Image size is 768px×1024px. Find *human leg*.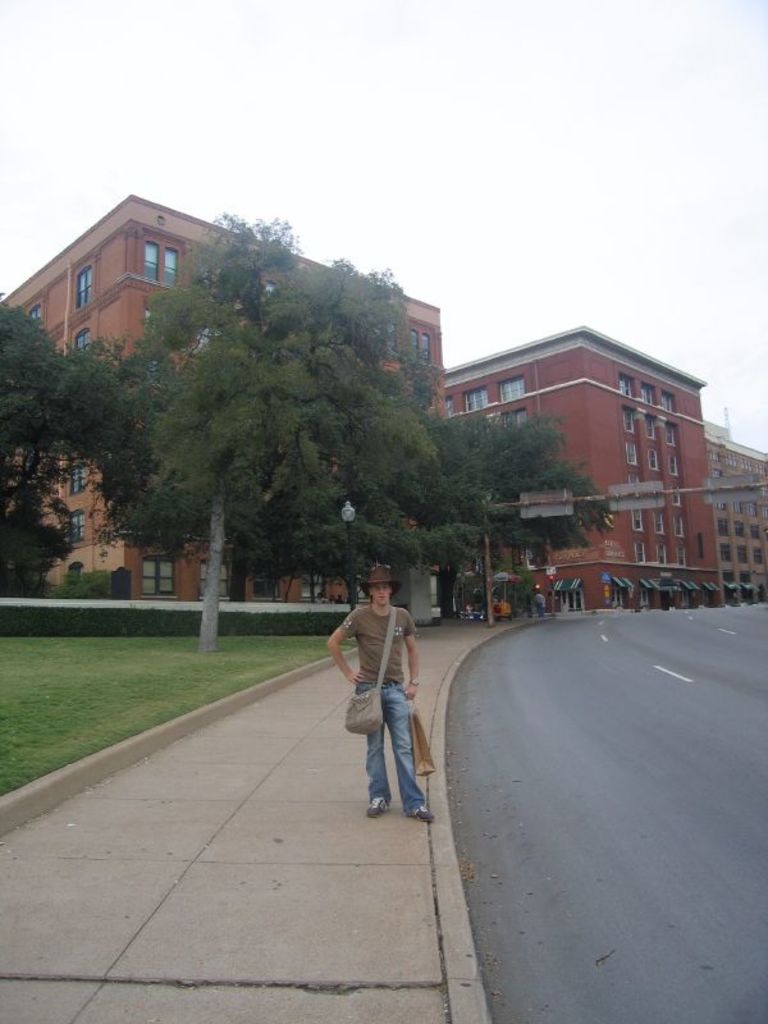
detection(383, 687, 435, 826).
